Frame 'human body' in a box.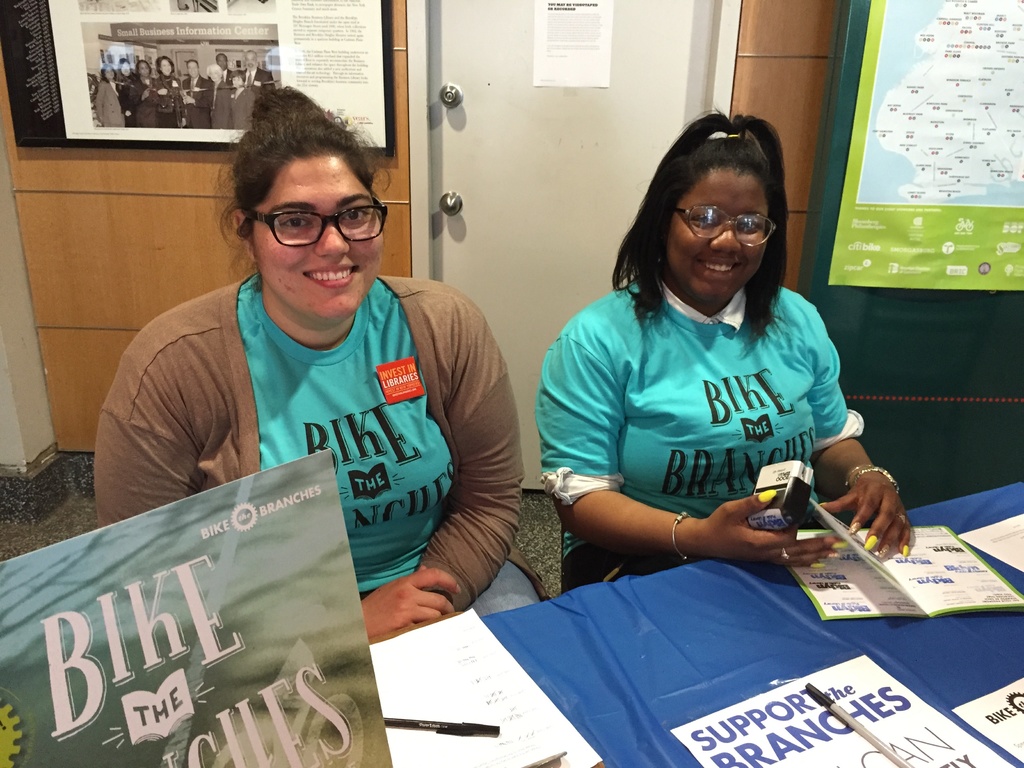
box=[536, 162, 891, 617].
